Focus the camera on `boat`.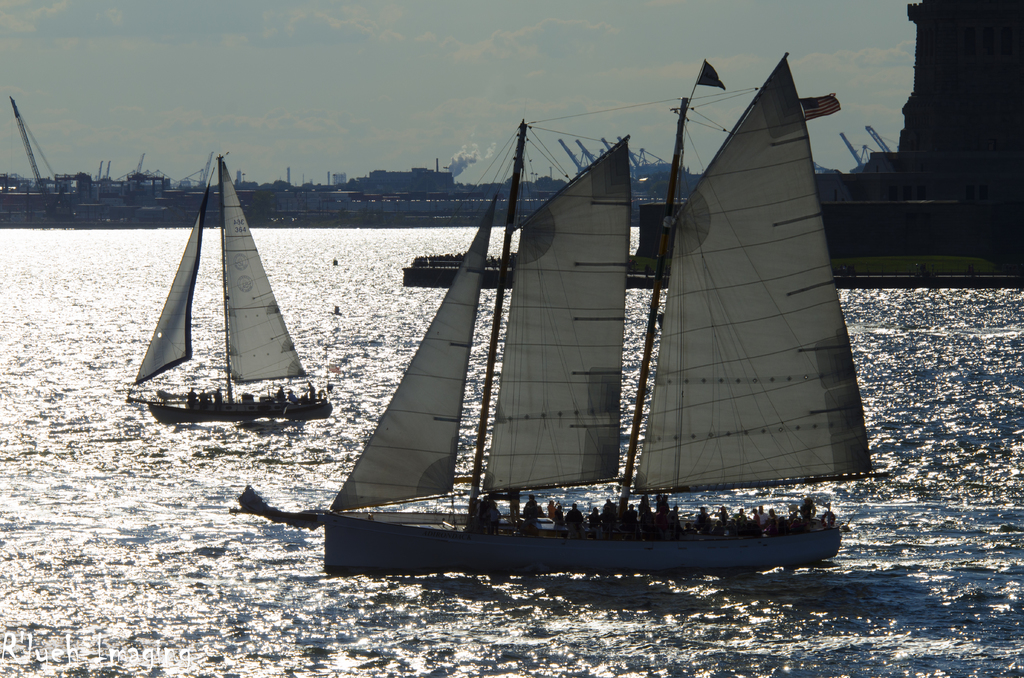
Focus region: 254/47/870/592.
